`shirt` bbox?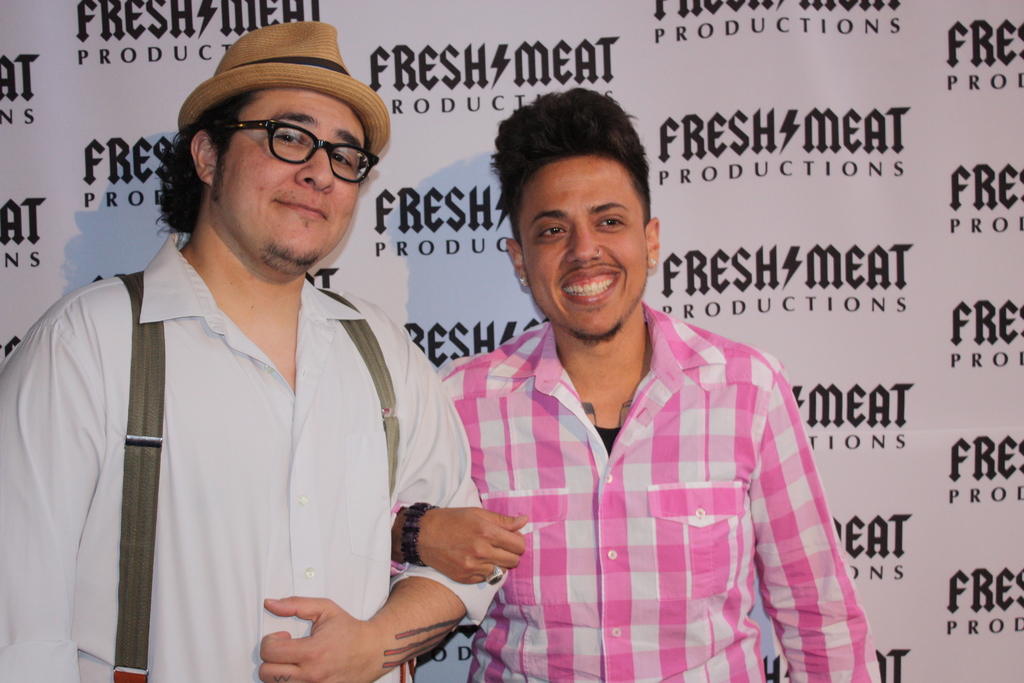
left=0, top=231, right=508, bottom=682
